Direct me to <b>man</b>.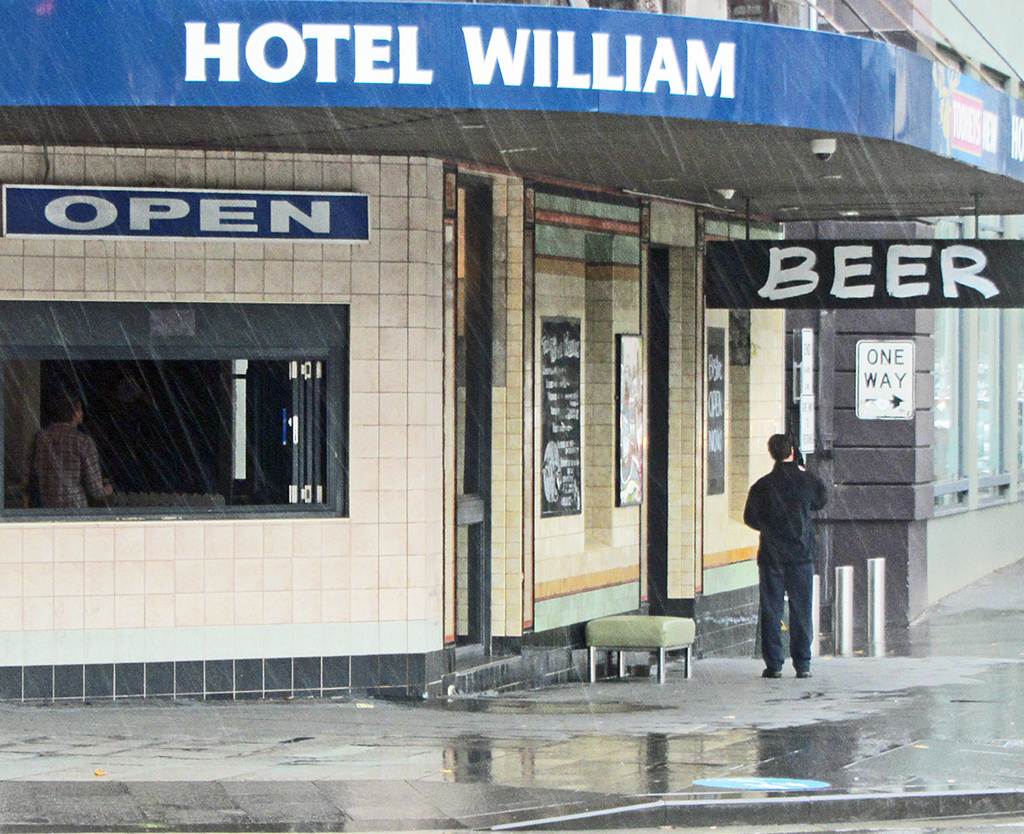
Direction: <bbox>21, 394, 106, 512</bbox>.
